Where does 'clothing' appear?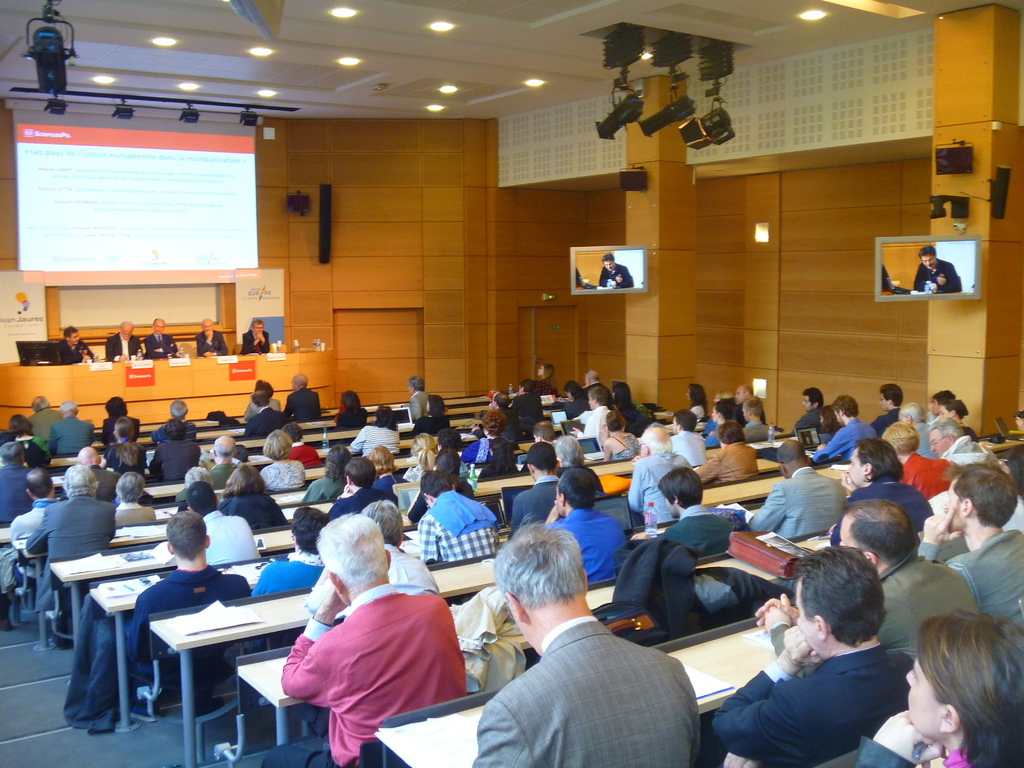
Appears at <box>873,404,900,440</box>.
